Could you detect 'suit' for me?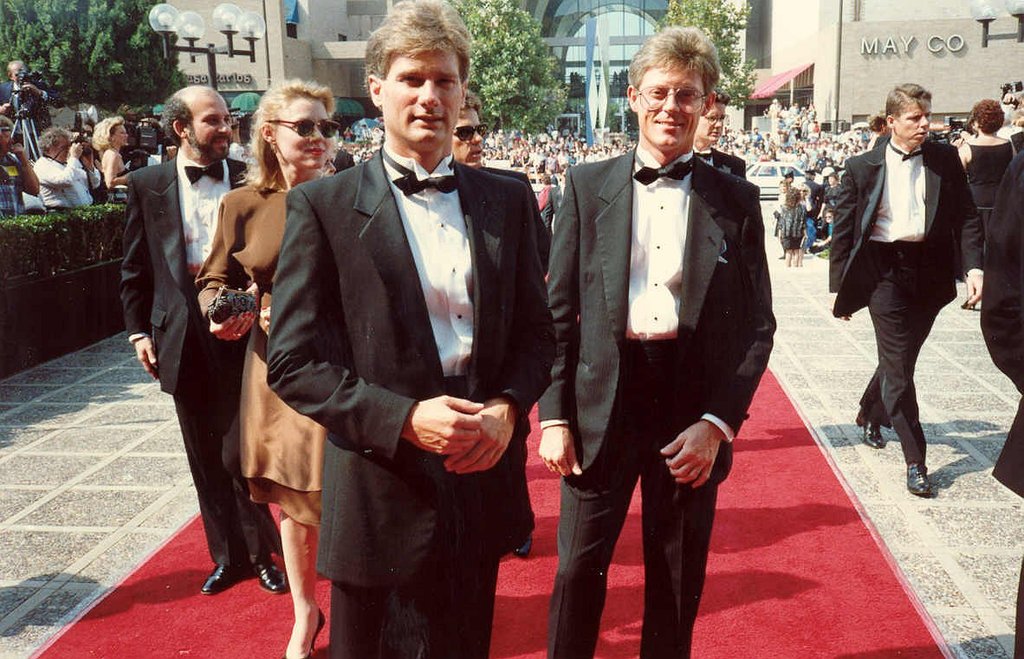
Detection result: region(536, 58, 781, 656).
